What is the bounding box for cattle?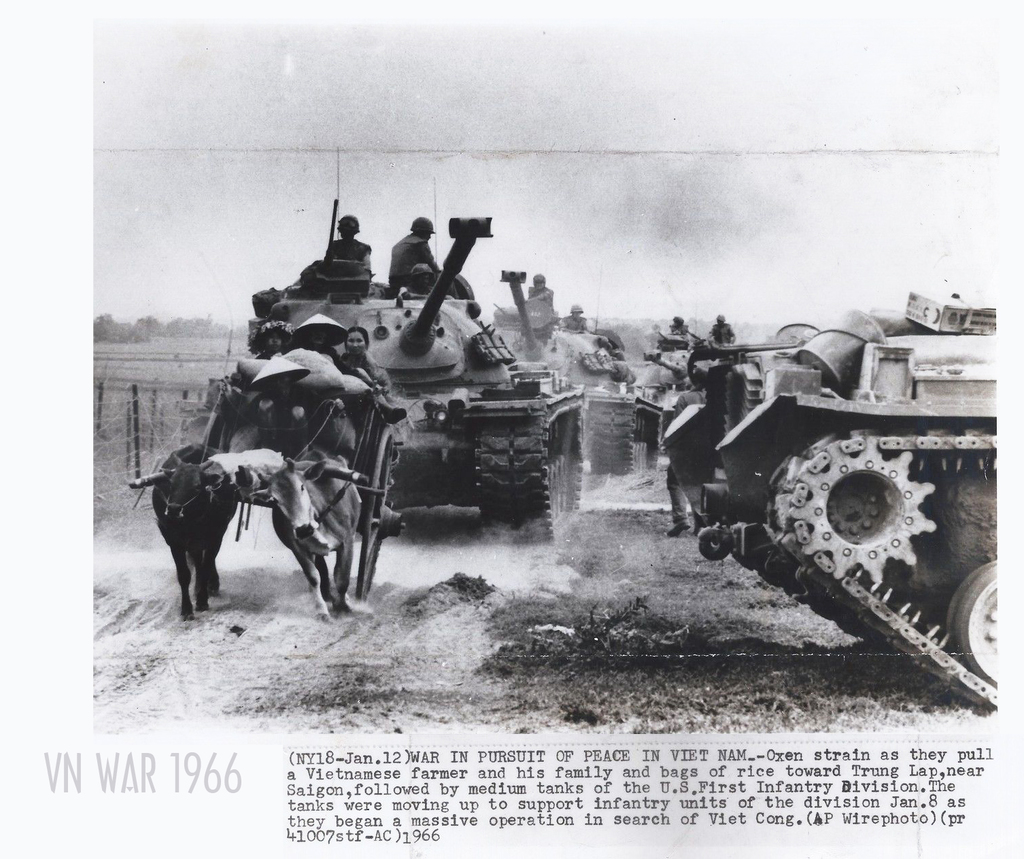
(260,446,366,627).
